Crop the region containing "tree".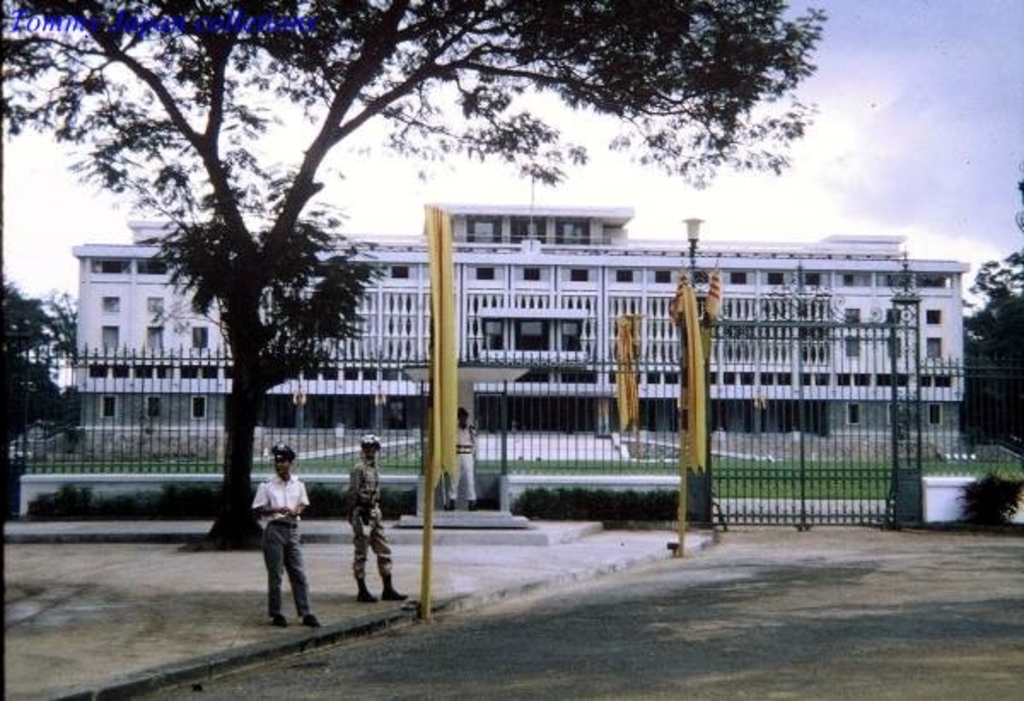
Crop region: {"left": 0, "top": 0, "right": 826, "bottom": 549}.
